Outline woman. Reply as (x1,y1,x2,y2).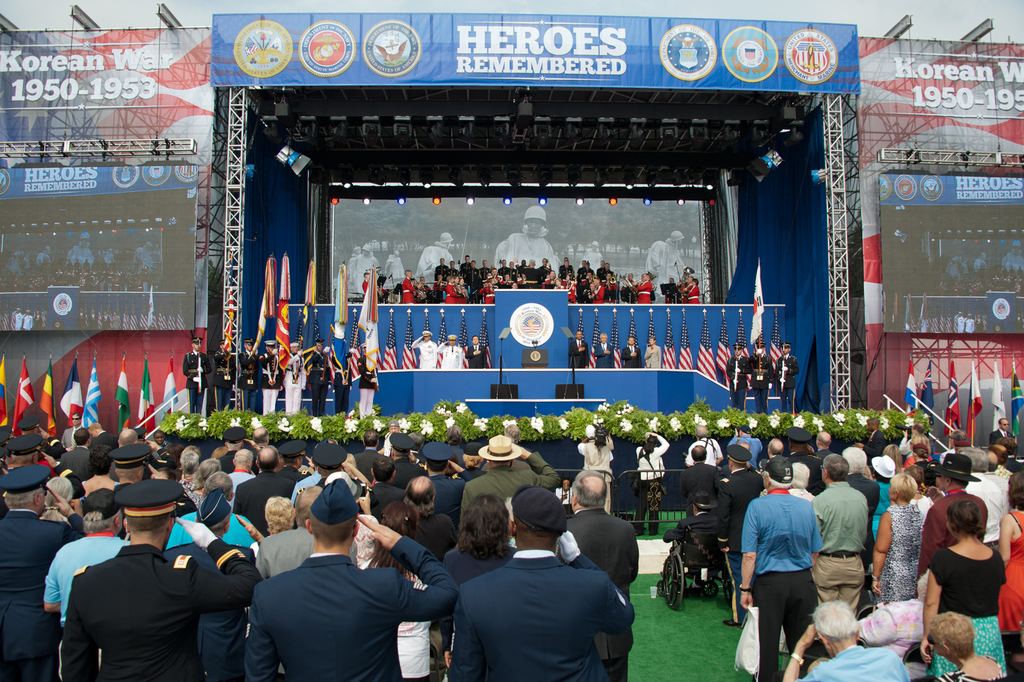
(179,460,222,505).
